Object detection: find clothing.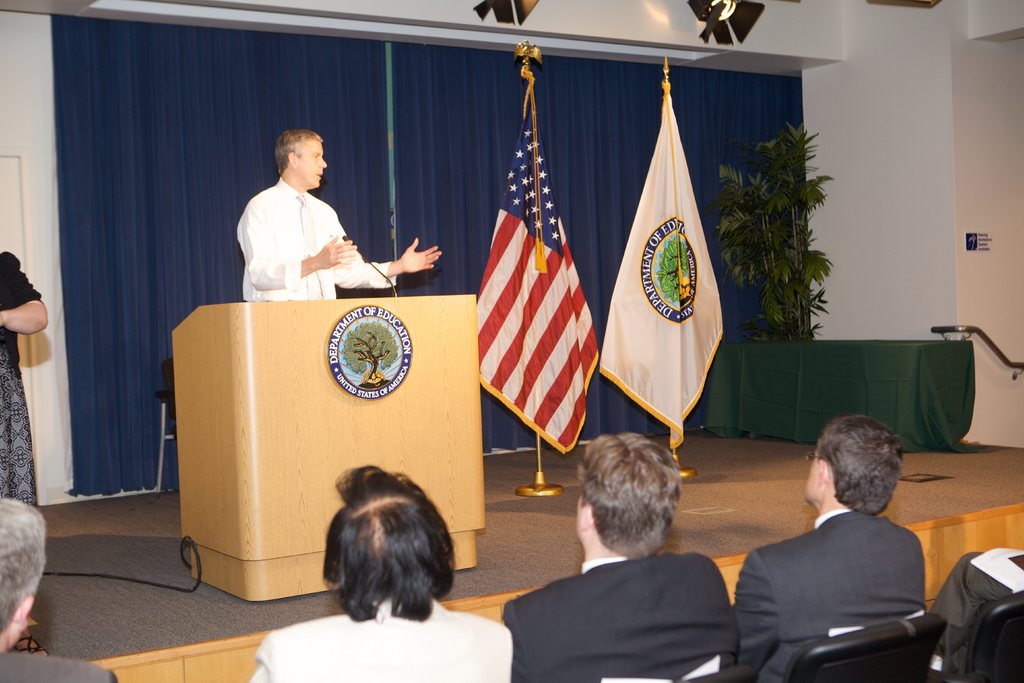
crop(516, 545, 729, 678).
